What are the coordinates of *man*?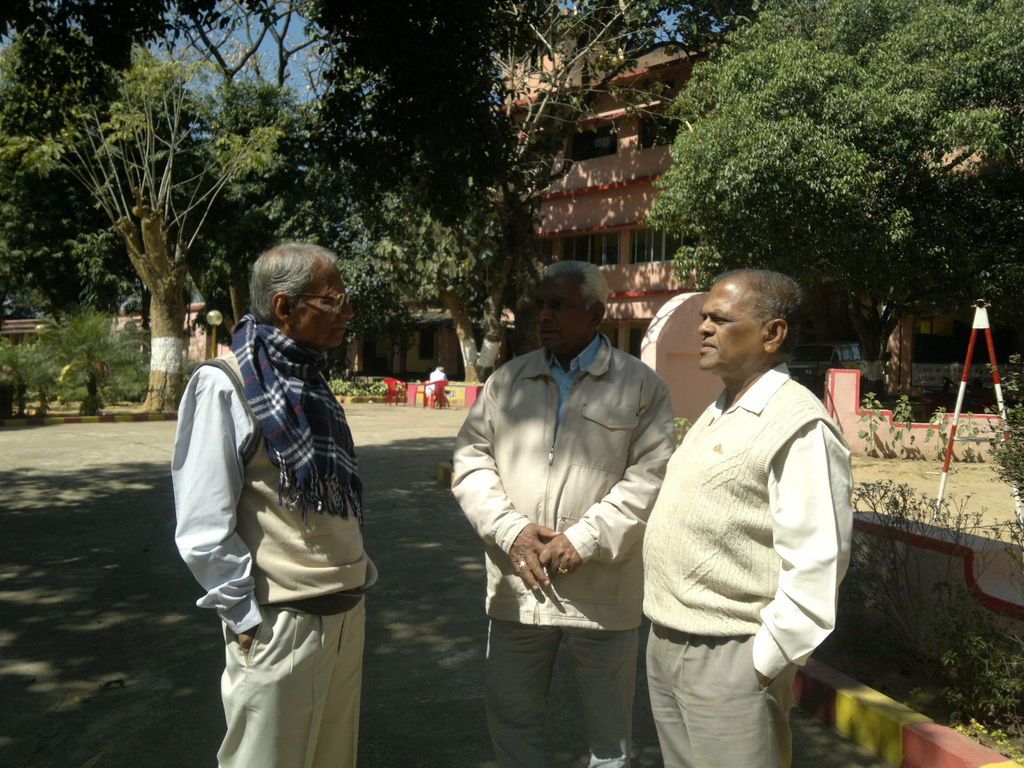
635, 237, 862, 756.
